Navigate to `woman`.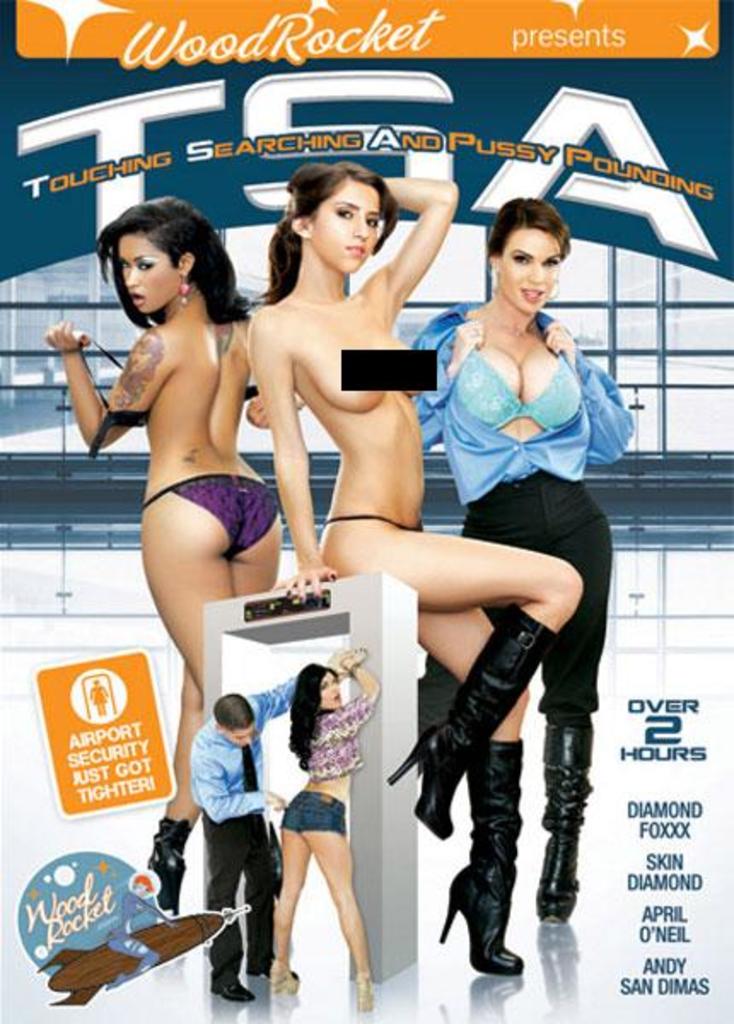
Navigation target: l=271, t=645, r=379, b=1010.
